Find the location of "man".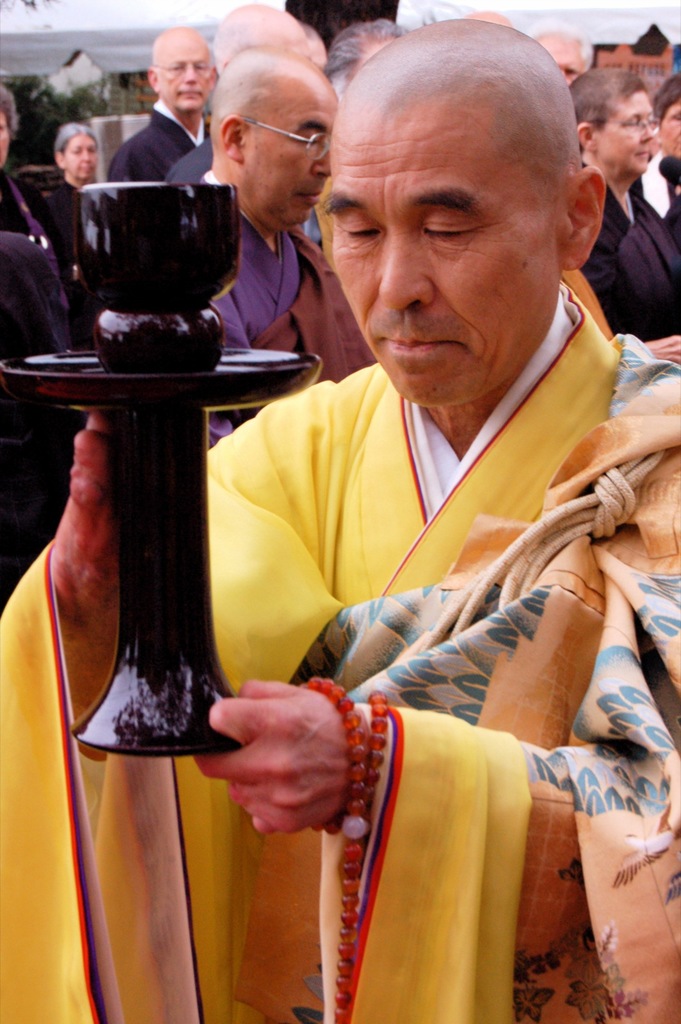
Location: pyautogui.locateOnScreen(175, 42, 366, 420).
